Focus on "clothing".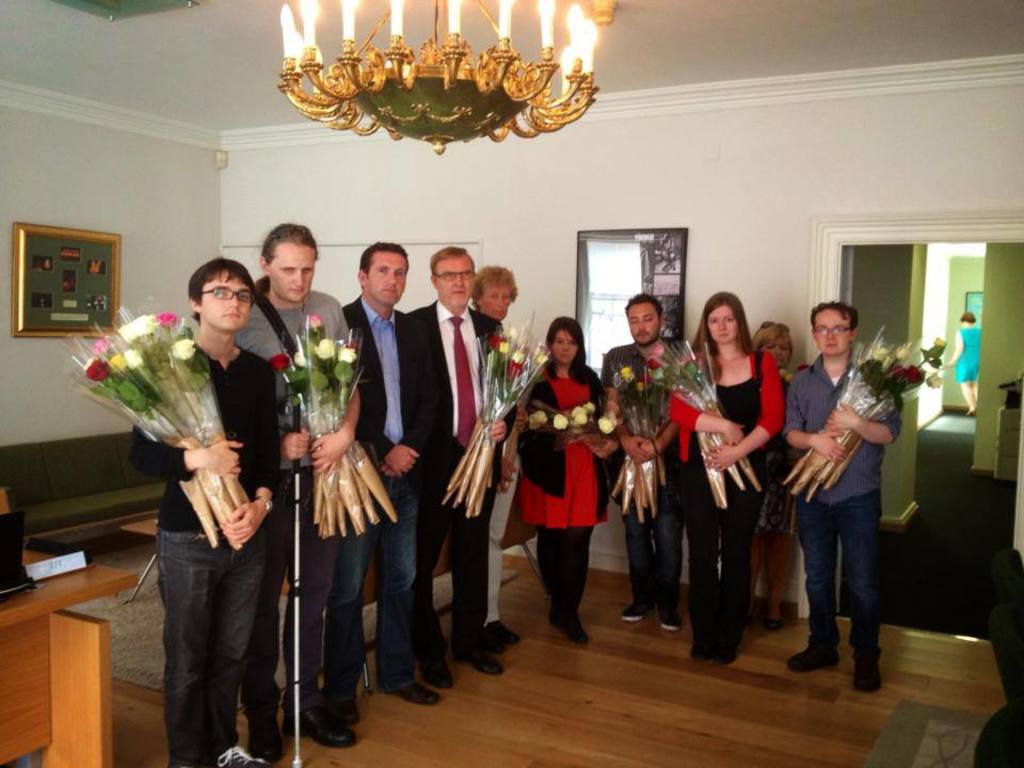
Focused at l=523, t=368, r=610, b=527.
